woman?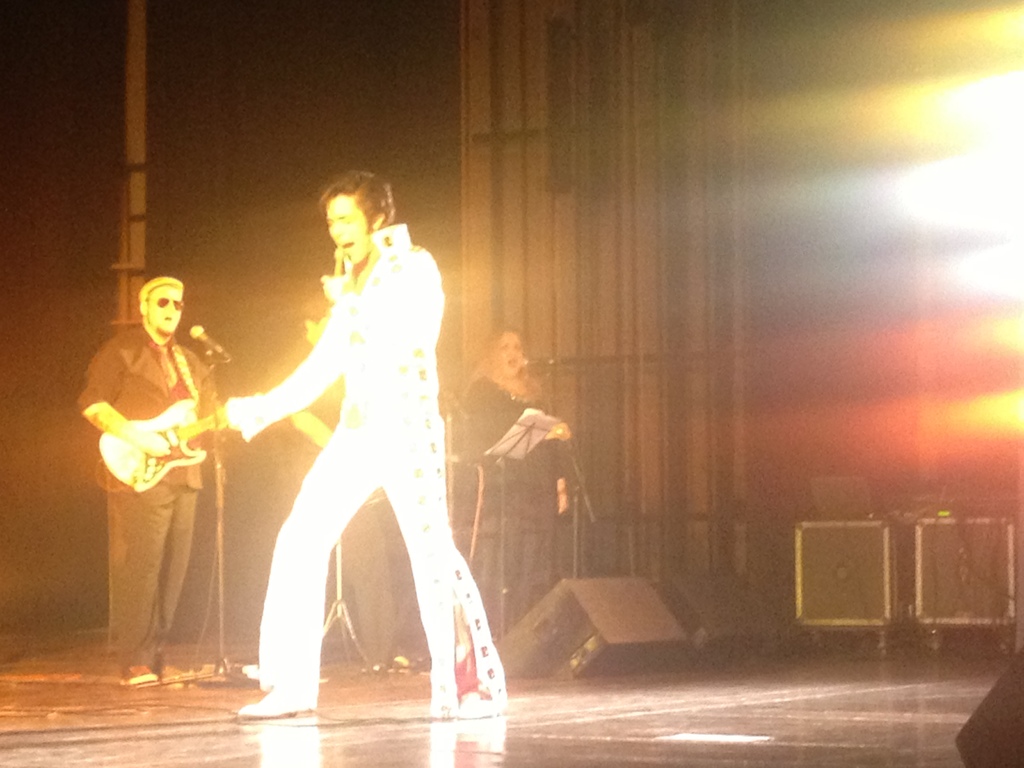
217, 145, 479, 728
